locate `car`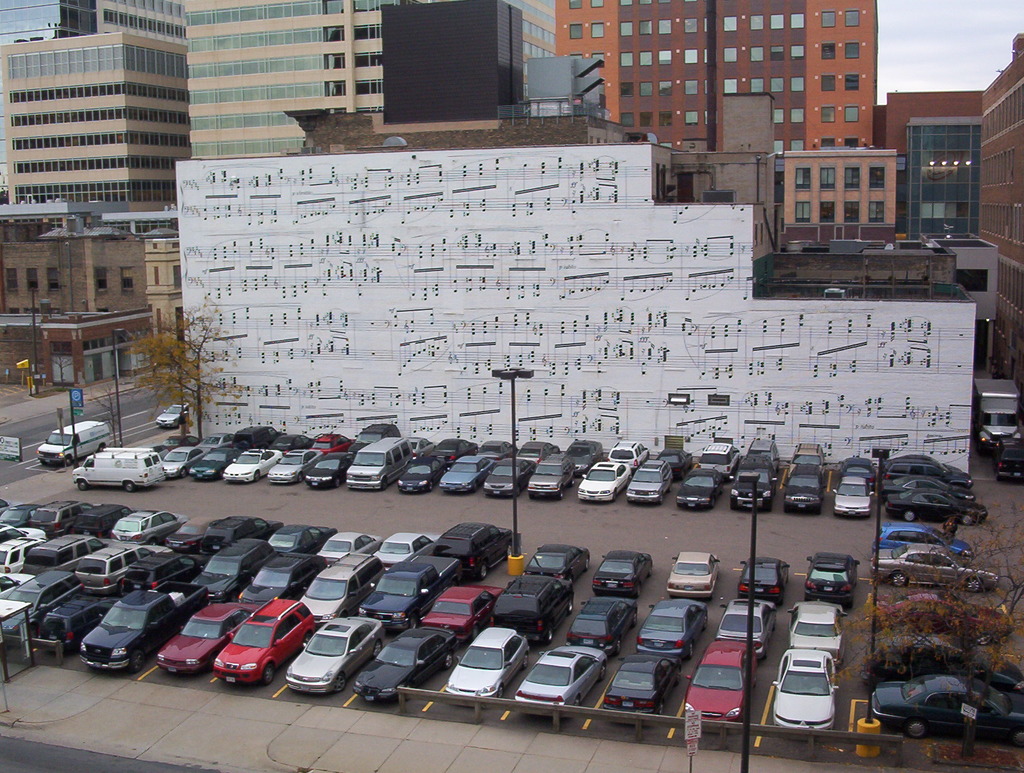
box=[677, 466, 722, 512]
